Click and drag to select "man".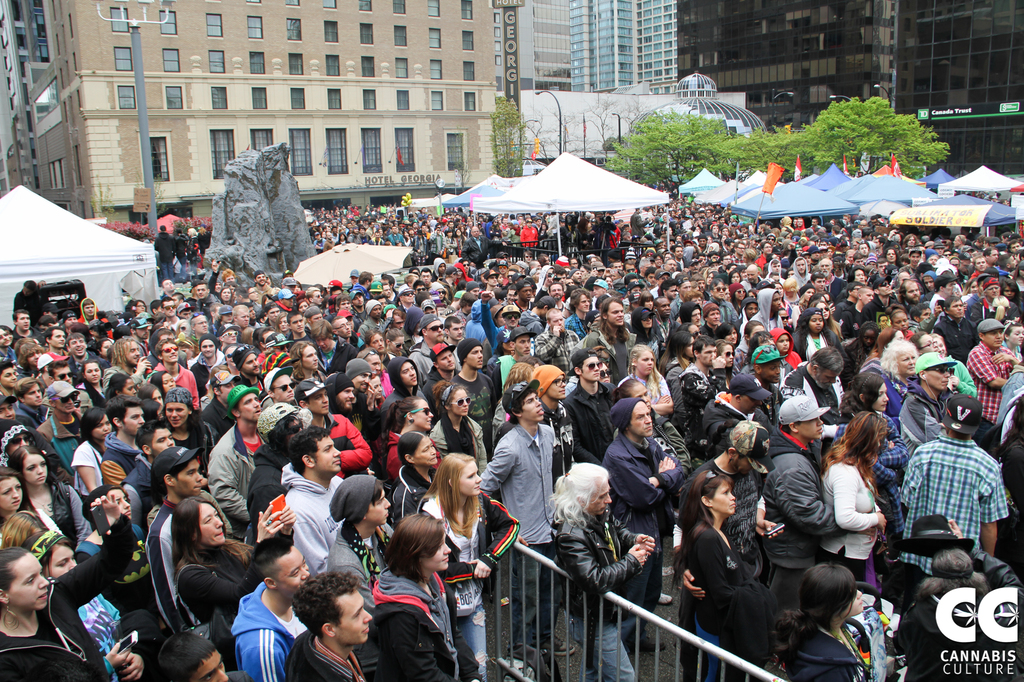
Selection: l=419, t=266, r=450, b=296.
